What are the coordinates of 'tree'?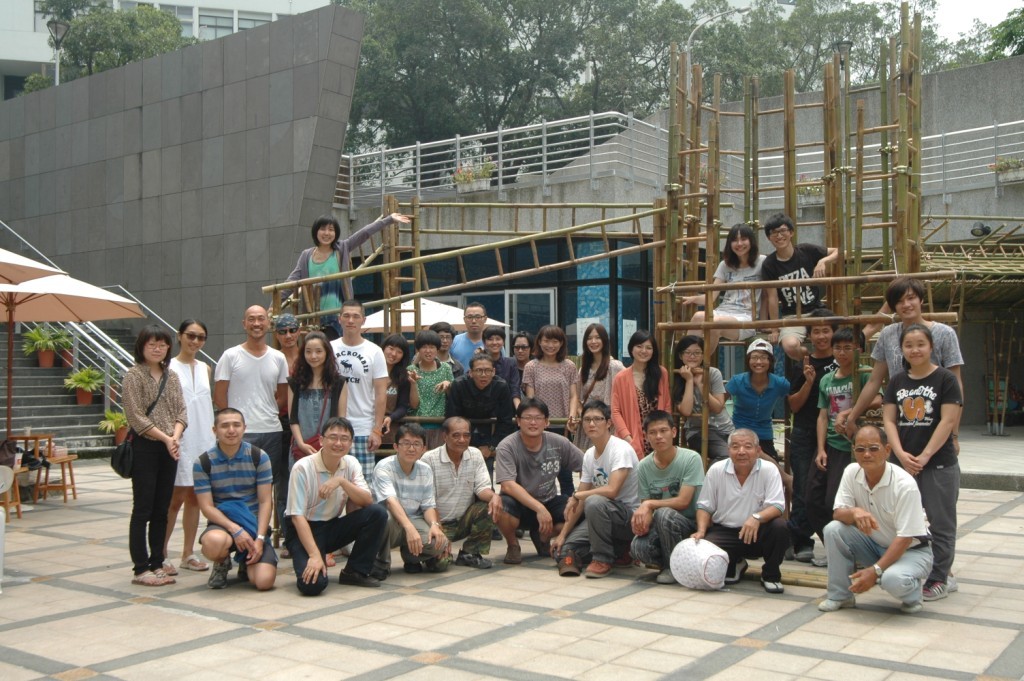
l=22, t=0, r=210, b=90.
